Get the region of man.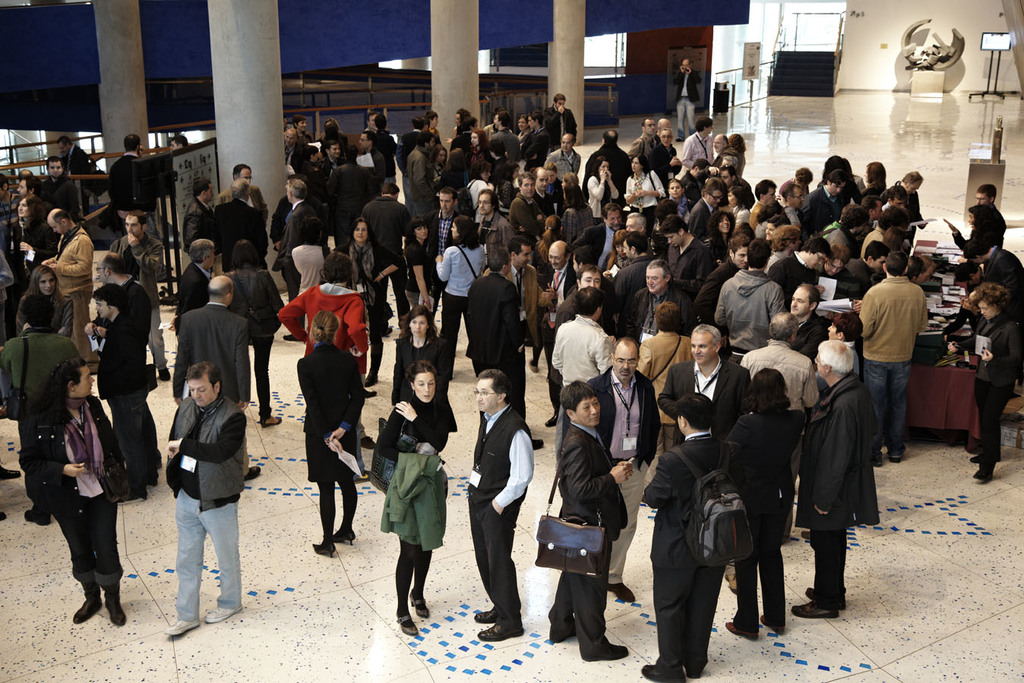
x1=670 y1=56 x2=703 y2=141.
